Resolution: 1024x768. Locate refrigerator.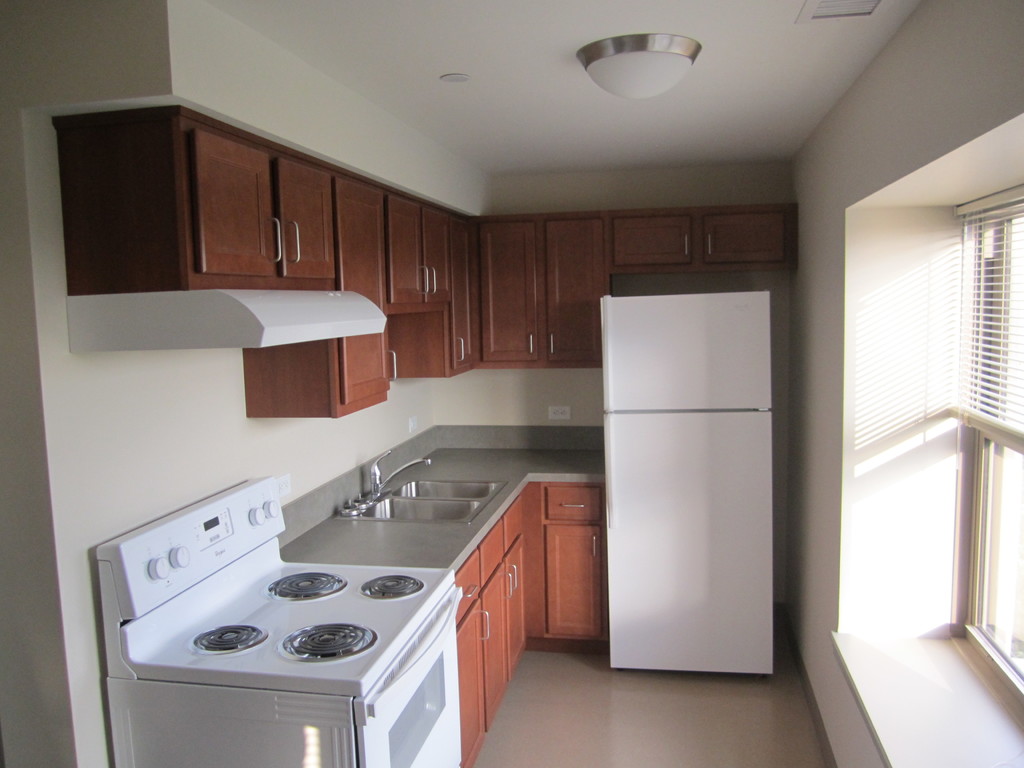
<region>588, 265, 800, 707</region>.
